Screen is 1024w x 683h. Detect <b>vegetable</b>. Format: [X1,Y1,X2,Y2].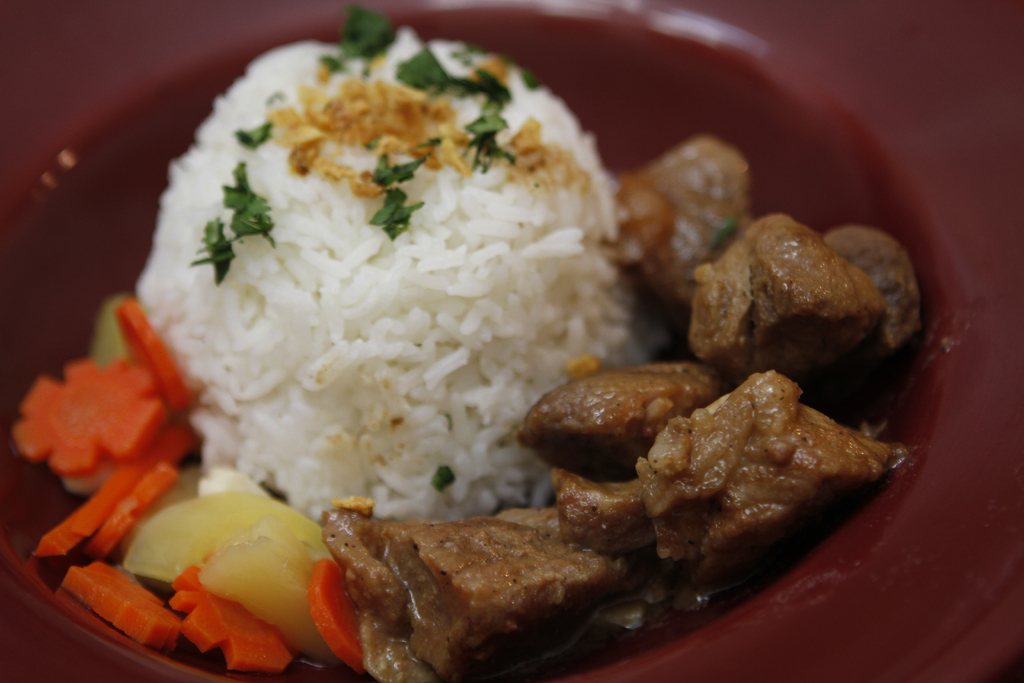
[136,298,195,412].
